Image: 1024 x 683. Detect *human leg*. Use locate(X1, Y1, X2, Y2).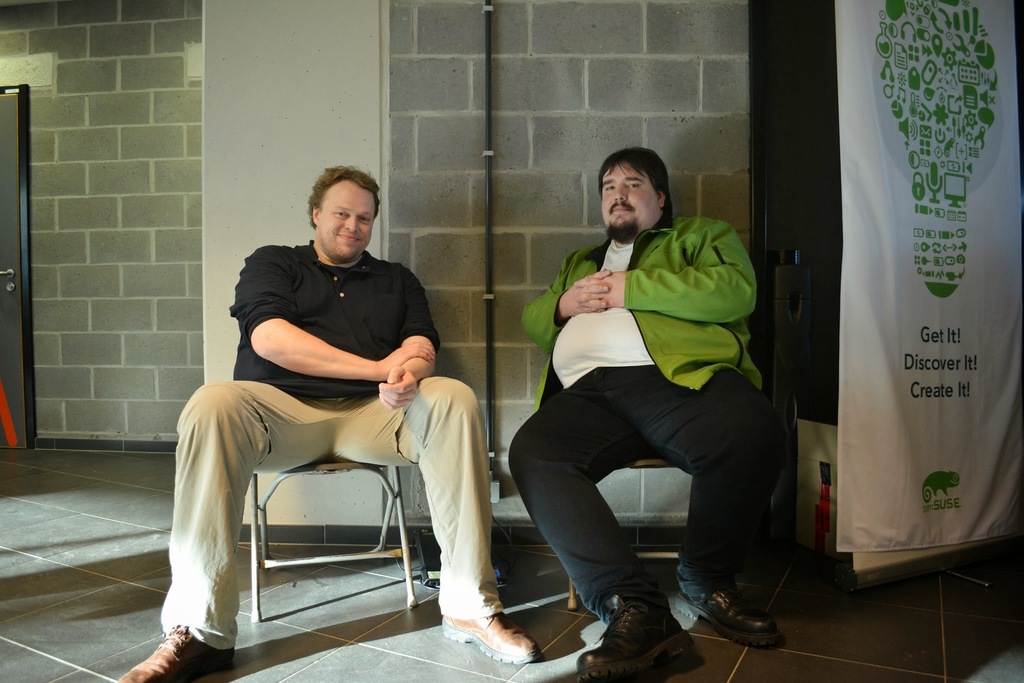
locate(345, 374, 539, 664).
